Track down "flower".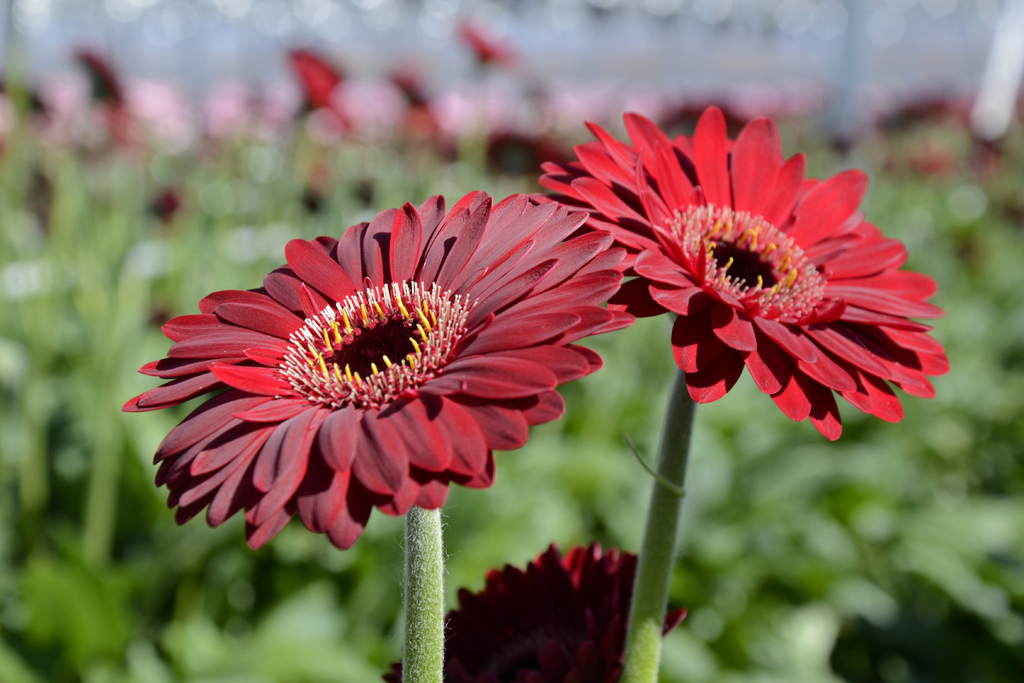
Tracked to Rect(114, 185, 637, 553).
